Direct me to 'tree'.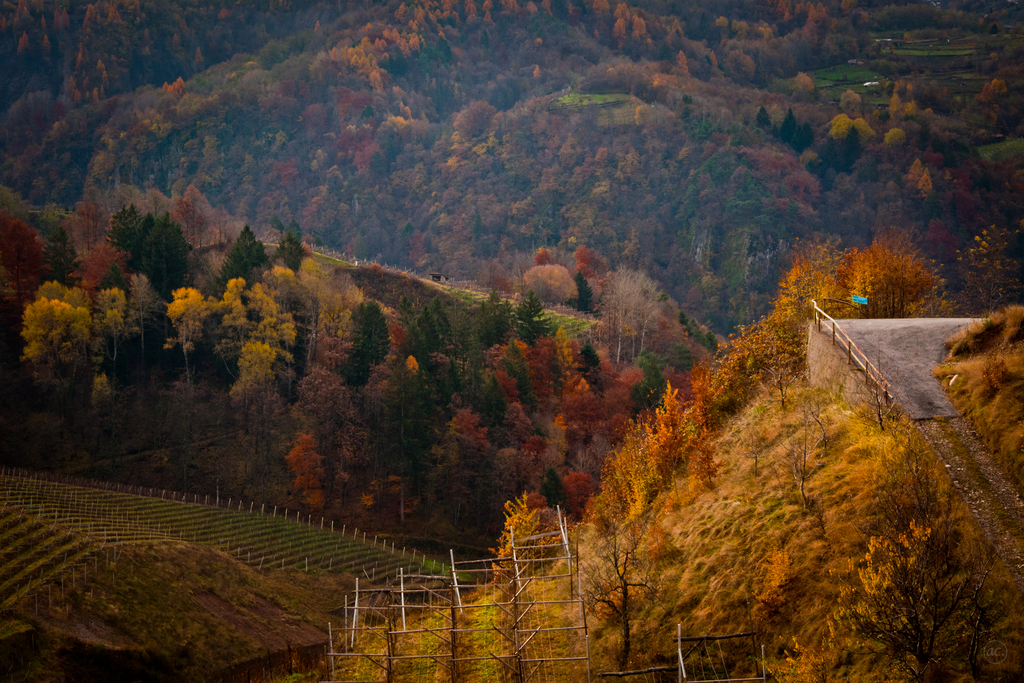
Direction: select_region(949, 224, 1023, 300).
